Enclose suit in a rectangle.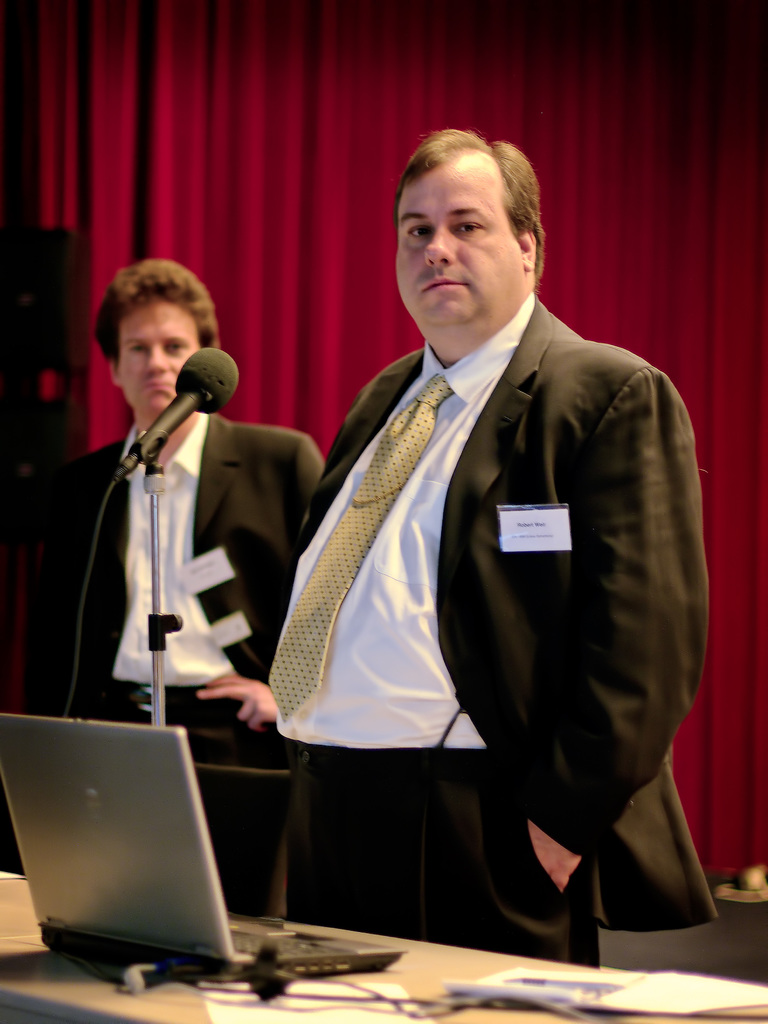
bbox(281, 175, 699, 966).
